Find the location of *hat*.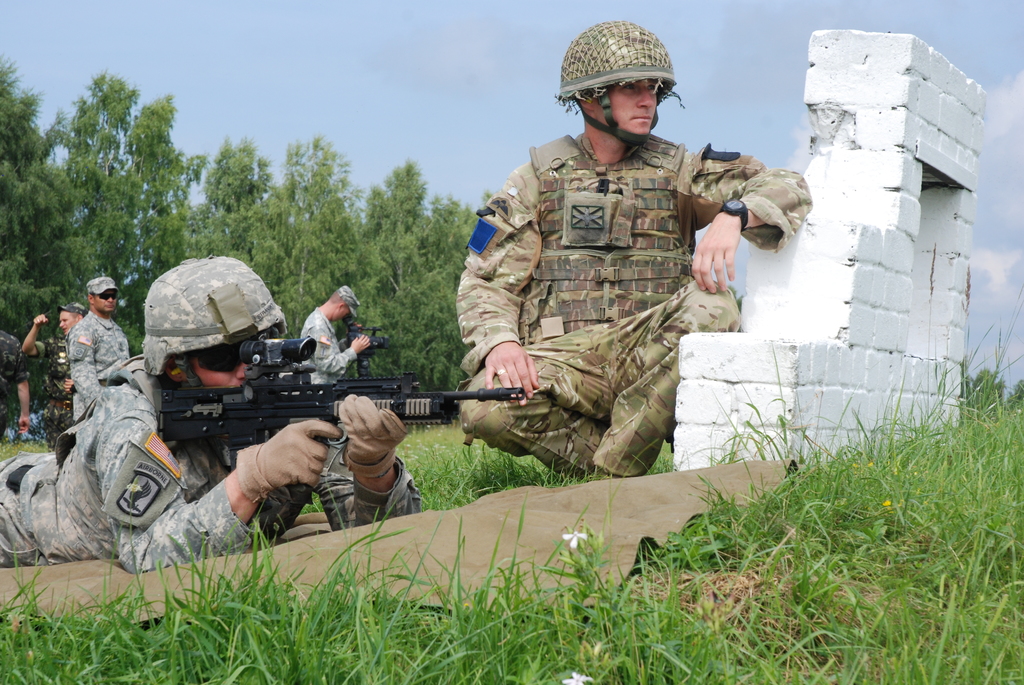
Location: [339, 285, 362, 319].
